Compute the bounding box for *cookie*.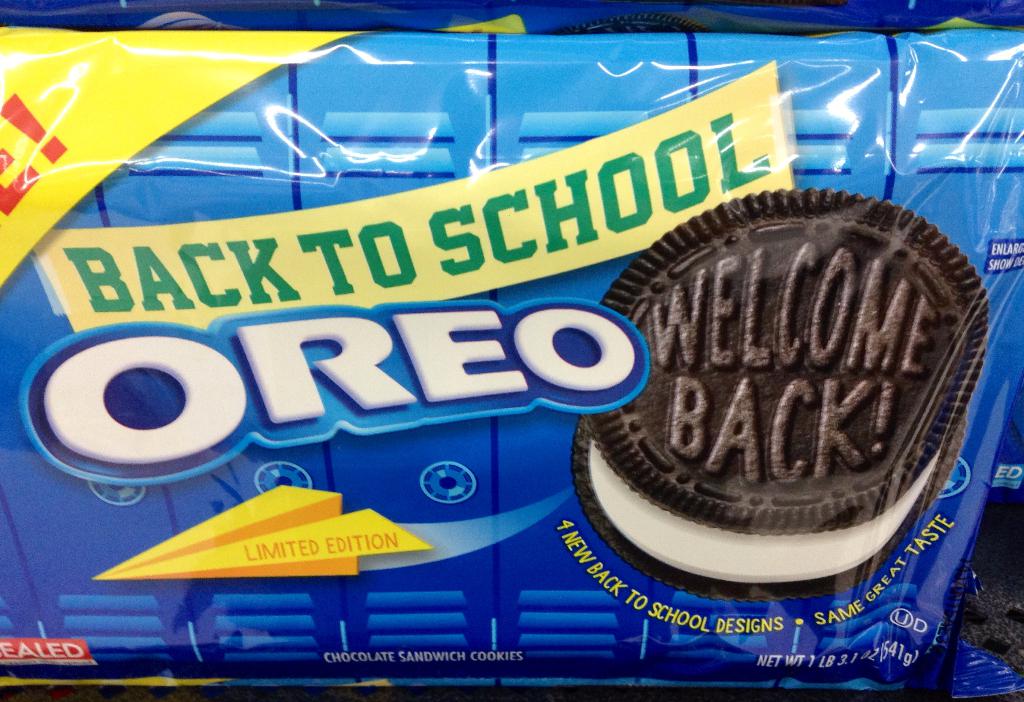
BBox(568, 179, 993, 603).
